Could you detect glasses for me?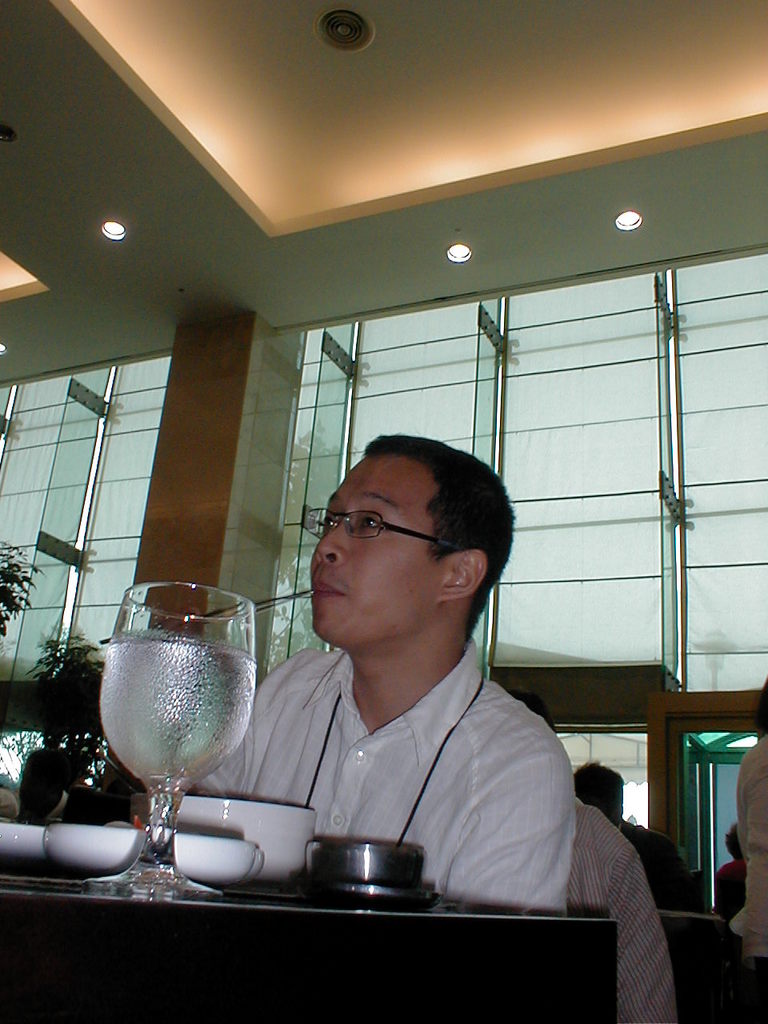
Detection result: <region>304, 510, 461, 549</region>.
